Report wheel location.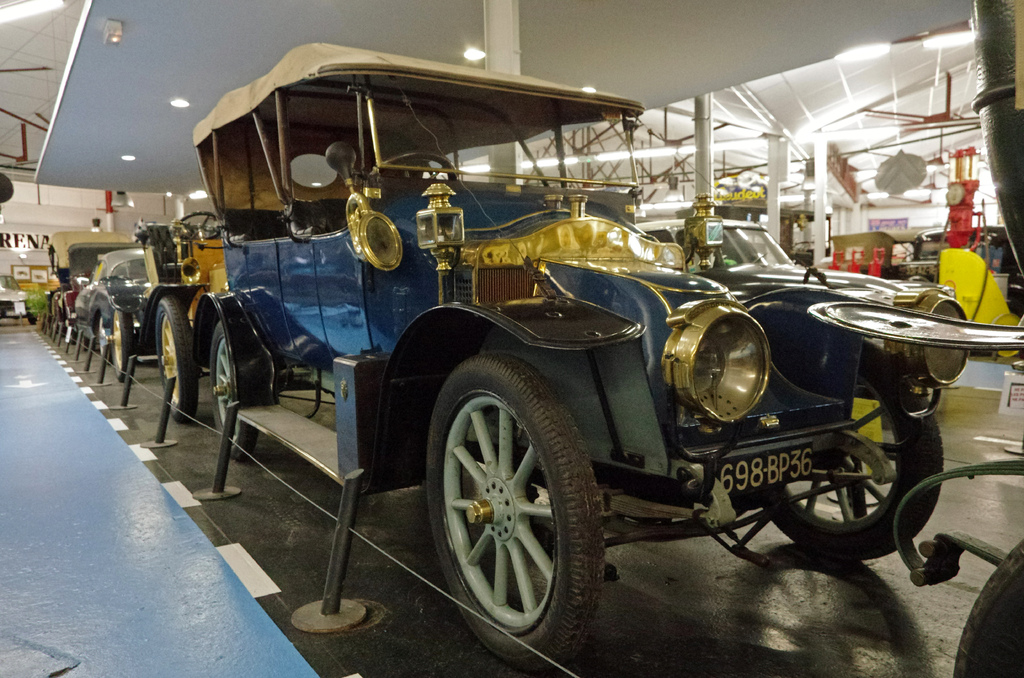
Report: (x1=419, y1=350, x2=607, y2=676).
